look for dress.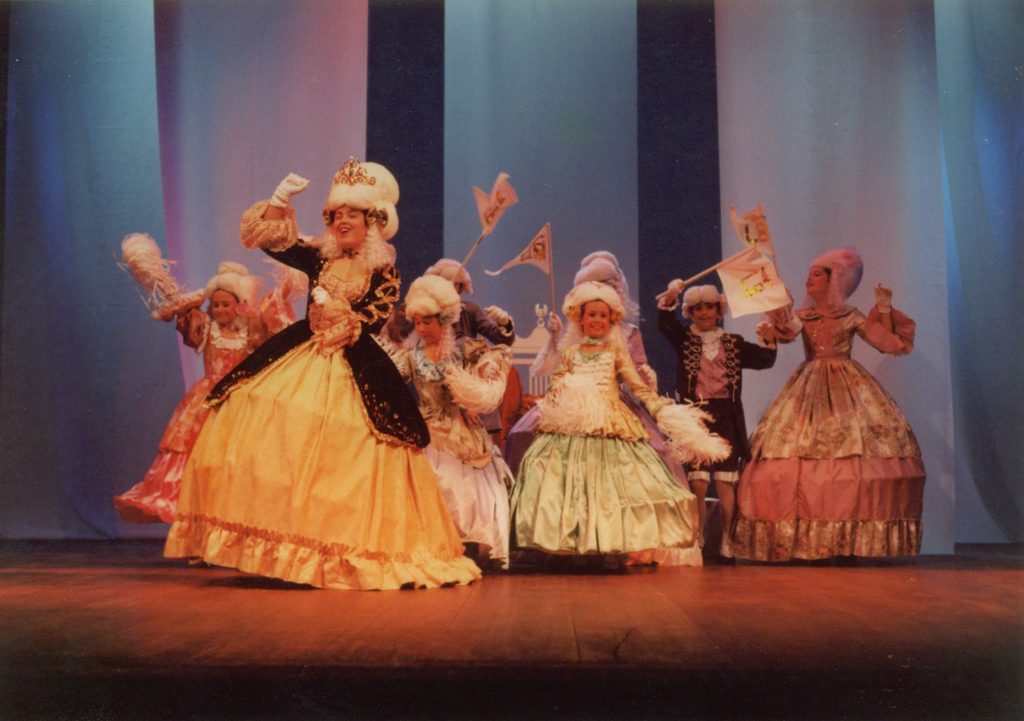
Found: select_region(511, 335, 698, 558).
